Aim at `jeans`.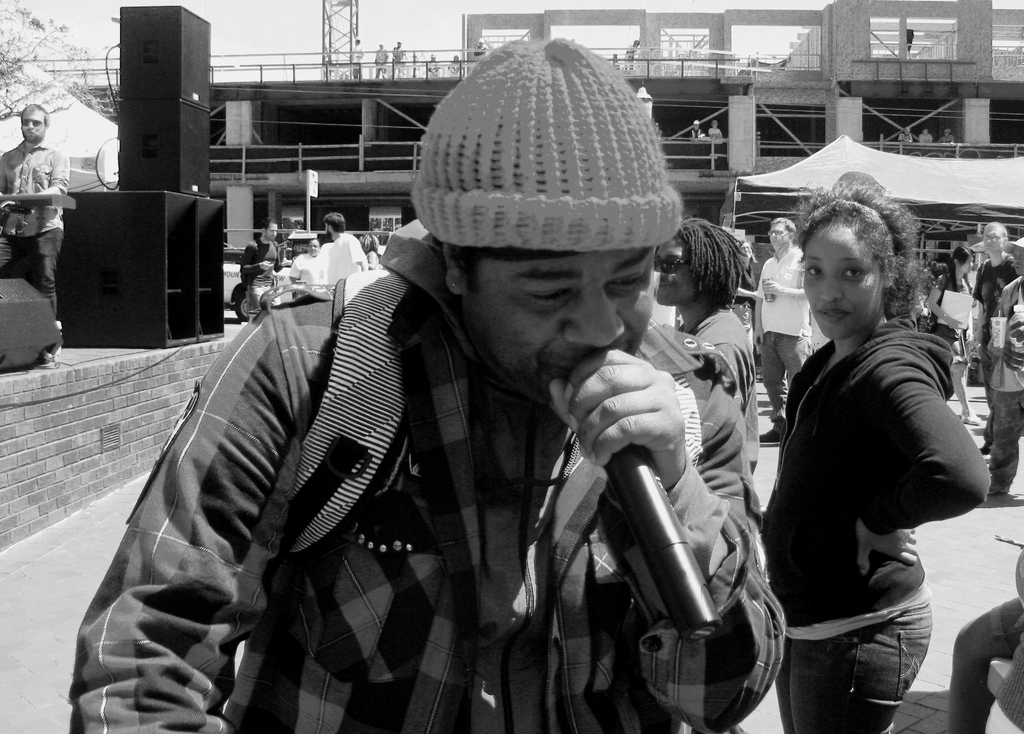
Aimed at {"x1": 761, "y1": 331, "x2": 812, "y2": 433}.
